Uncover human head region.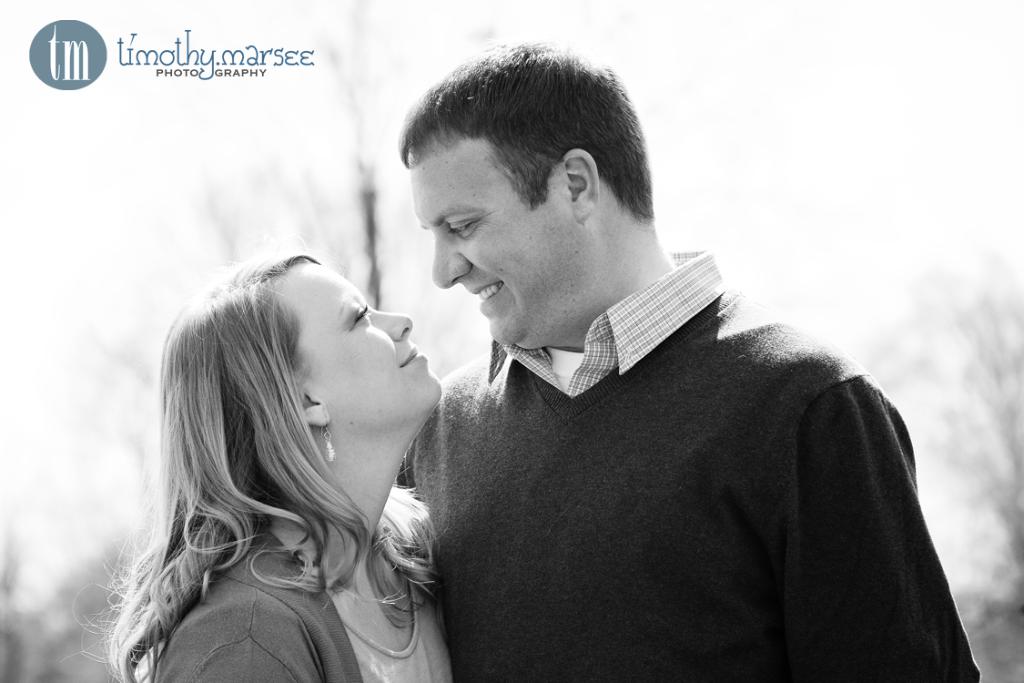
Uncovered: box(161, 243, 443, 501).
